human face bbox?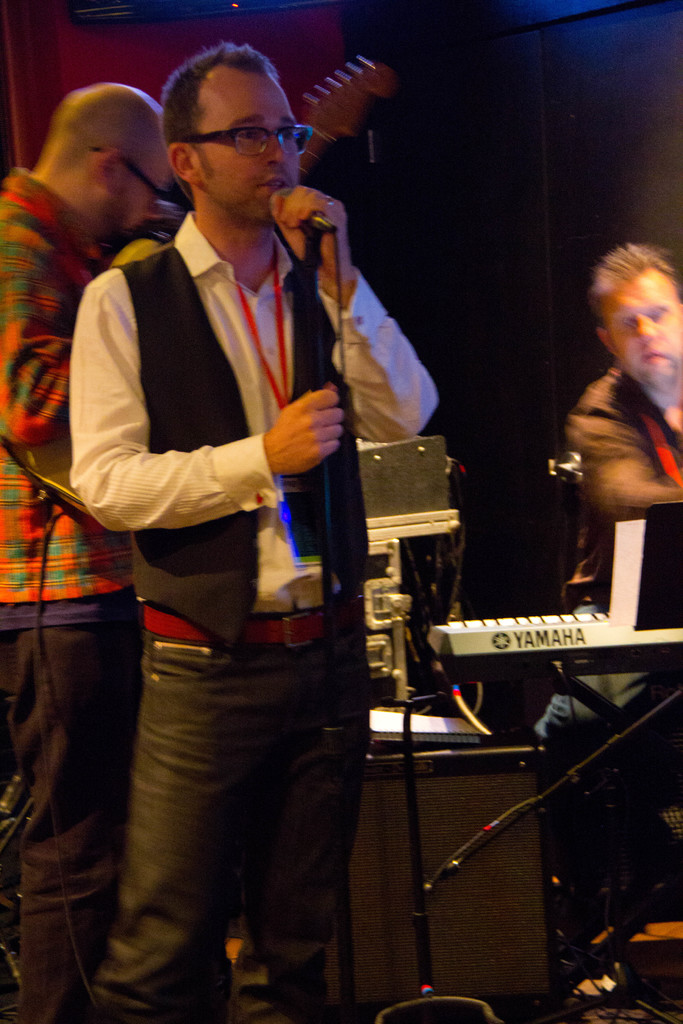
crop(107, 147, 167, 248)
